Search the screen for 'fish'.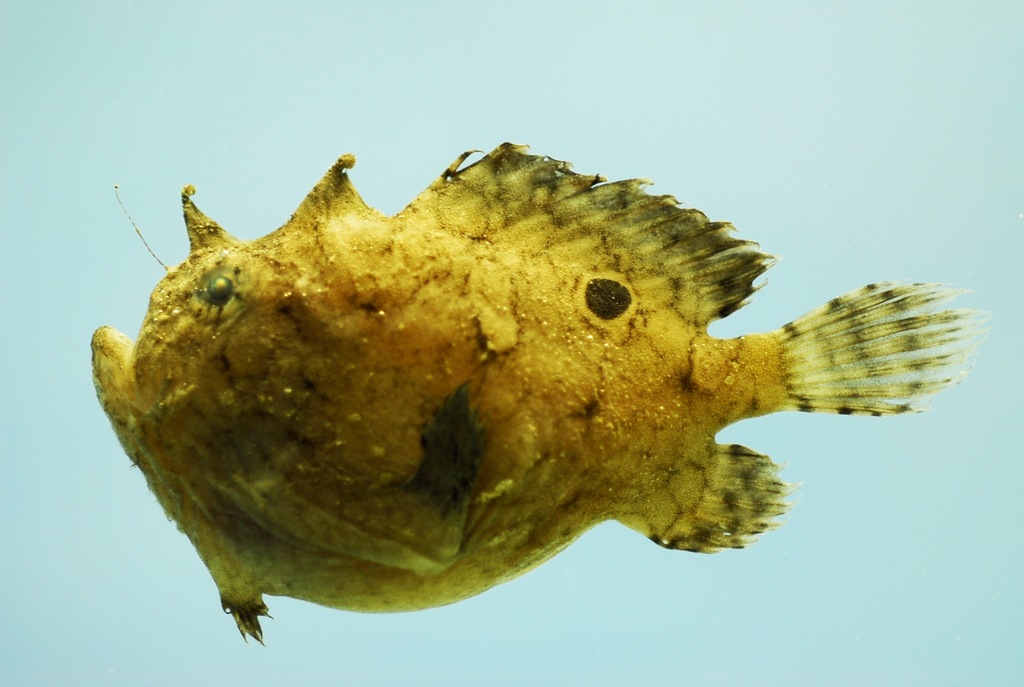
Found at x1=90, y1=129, x2=989, y2=644.
